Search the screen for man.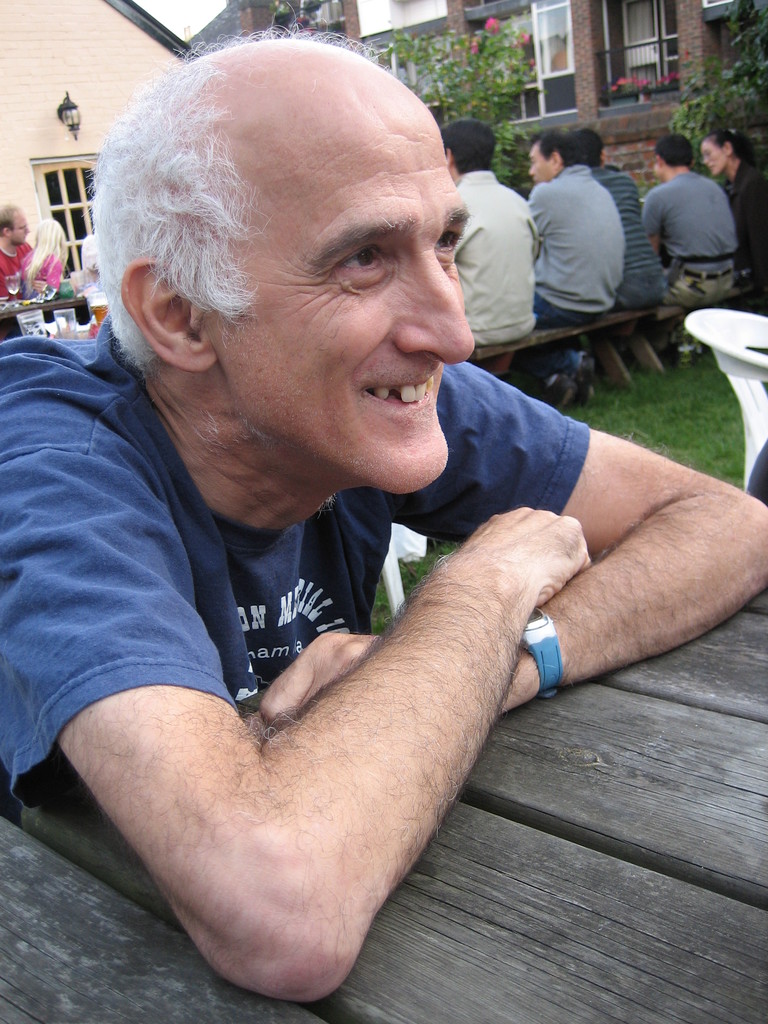
Found at left=15, top=30, right=707, bottom=995.
